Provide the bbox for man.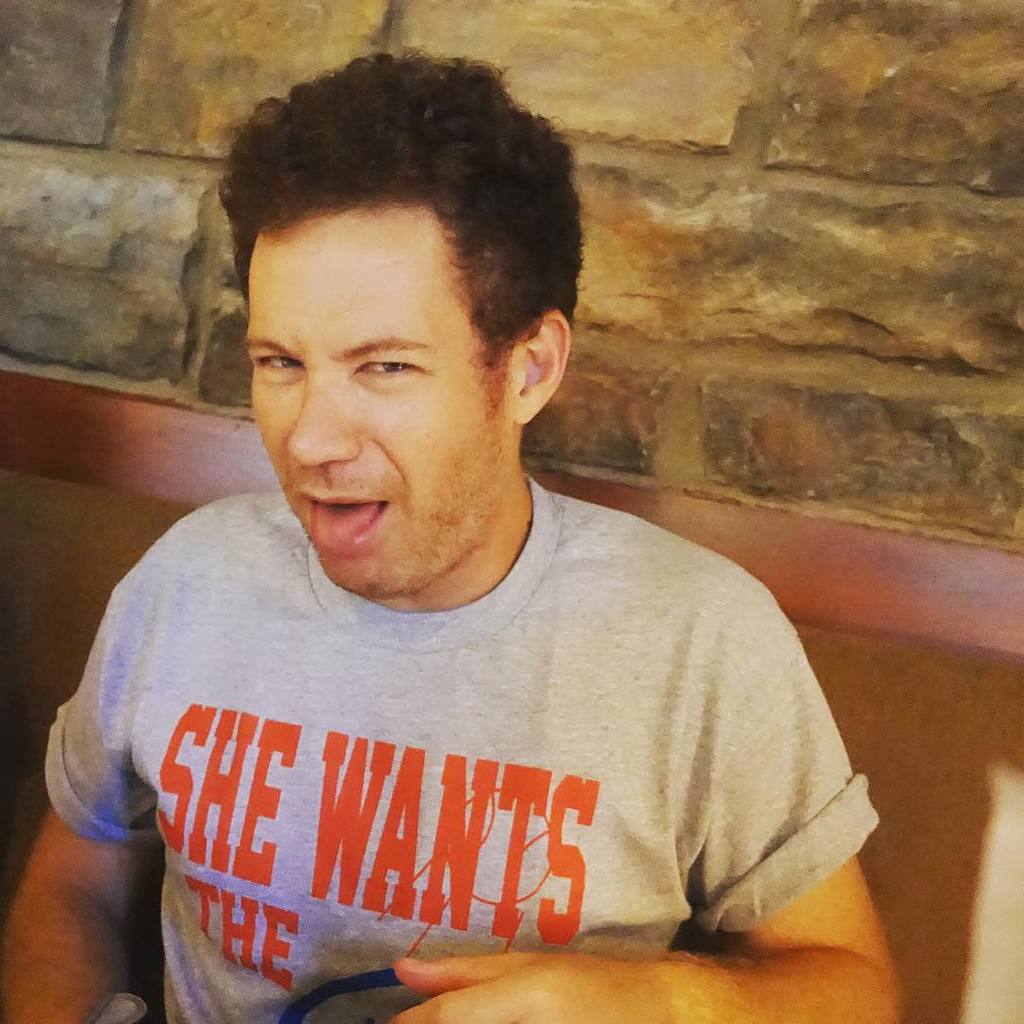
locate(0, 32, 906, 1023).
